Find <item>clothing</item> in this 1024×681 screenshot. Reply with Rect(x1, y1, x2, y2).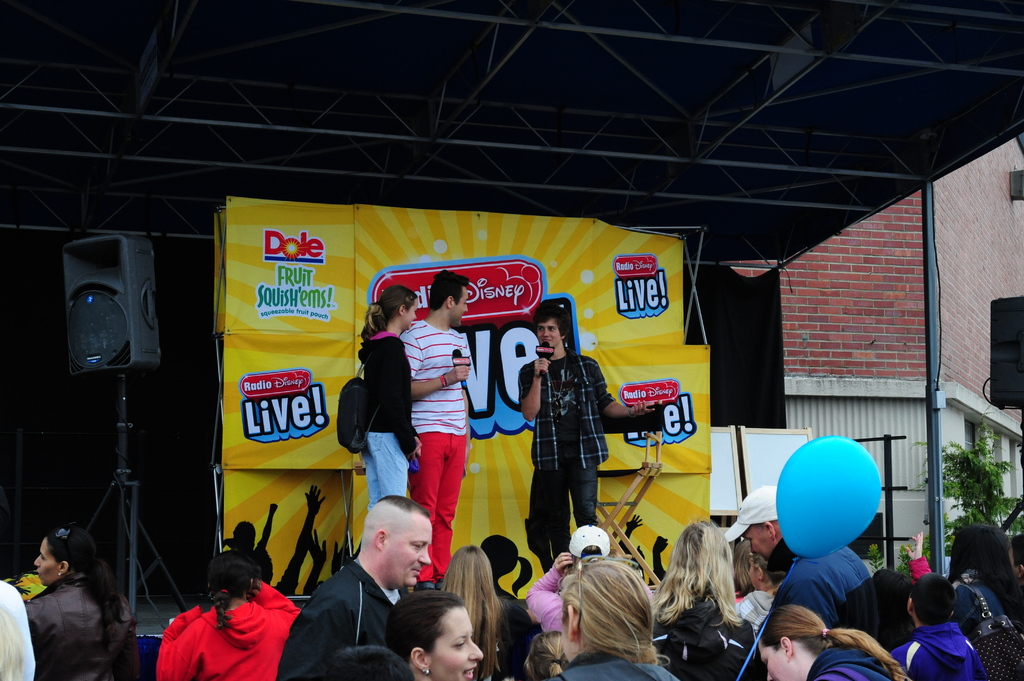
Rect(277, 554, 398, 680).
